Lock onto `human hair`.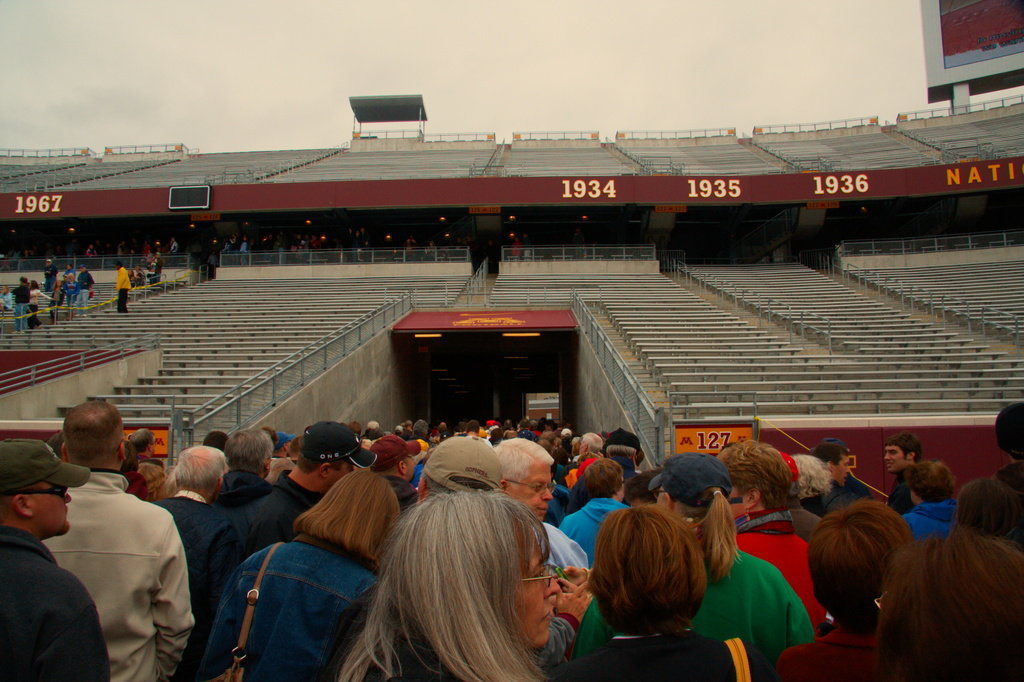
Locked: pyautogui.locateOnScreen(466, 419, 480, 432).
